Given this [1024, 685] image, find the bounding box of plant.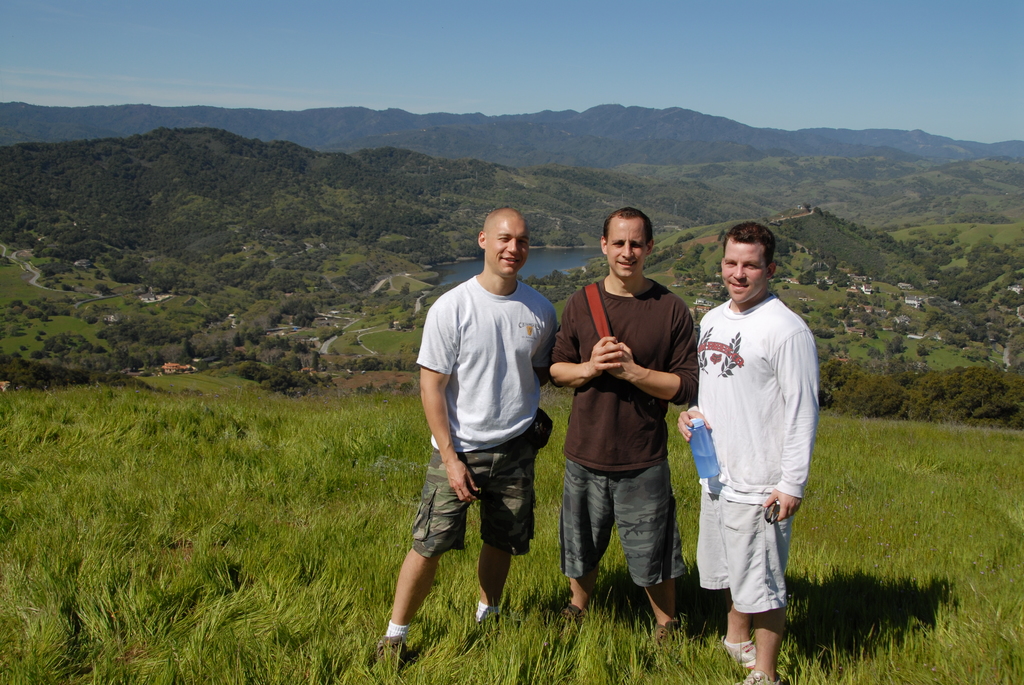
locate(135, 362, 279, 409).
